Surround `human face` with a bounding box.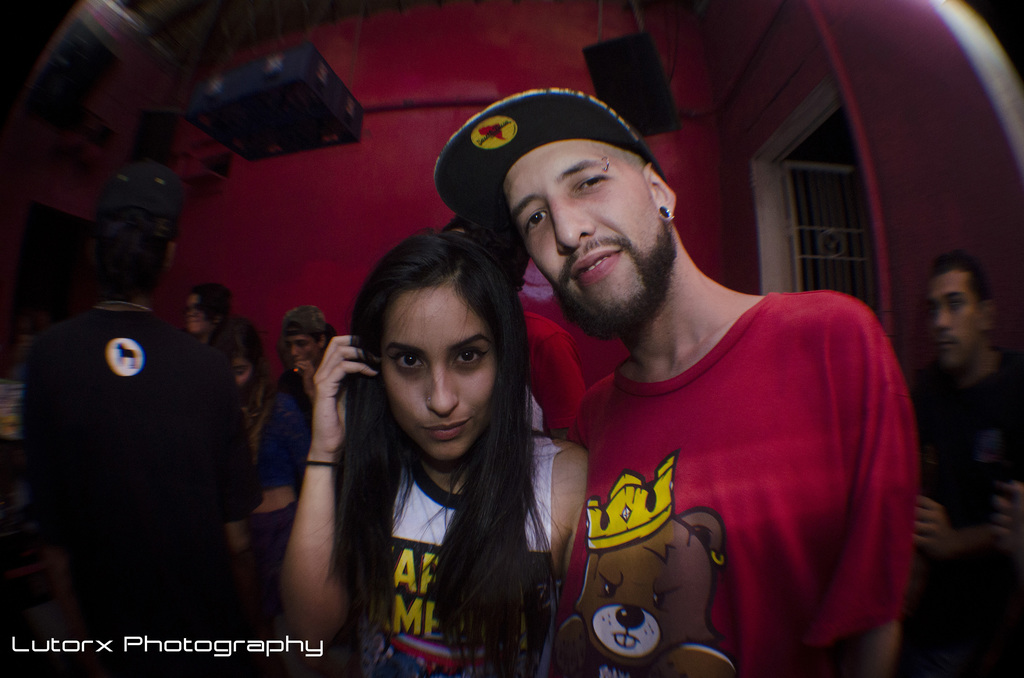
select_region(918, 269, 980, 368).
